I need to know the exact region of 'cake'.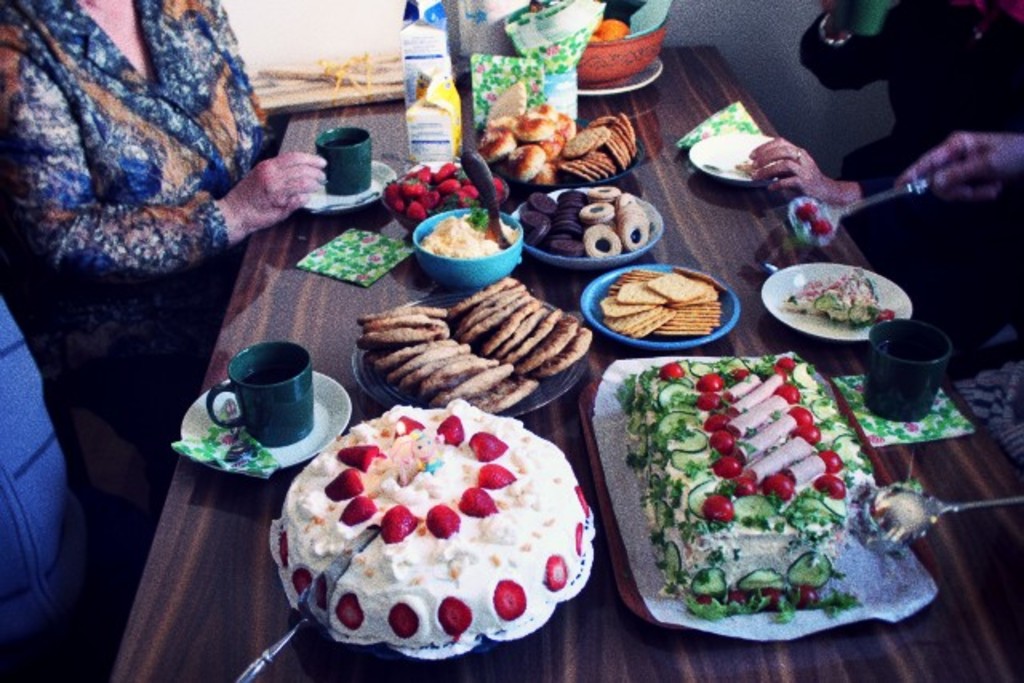
Region: box(275, 395, 590, 648).
